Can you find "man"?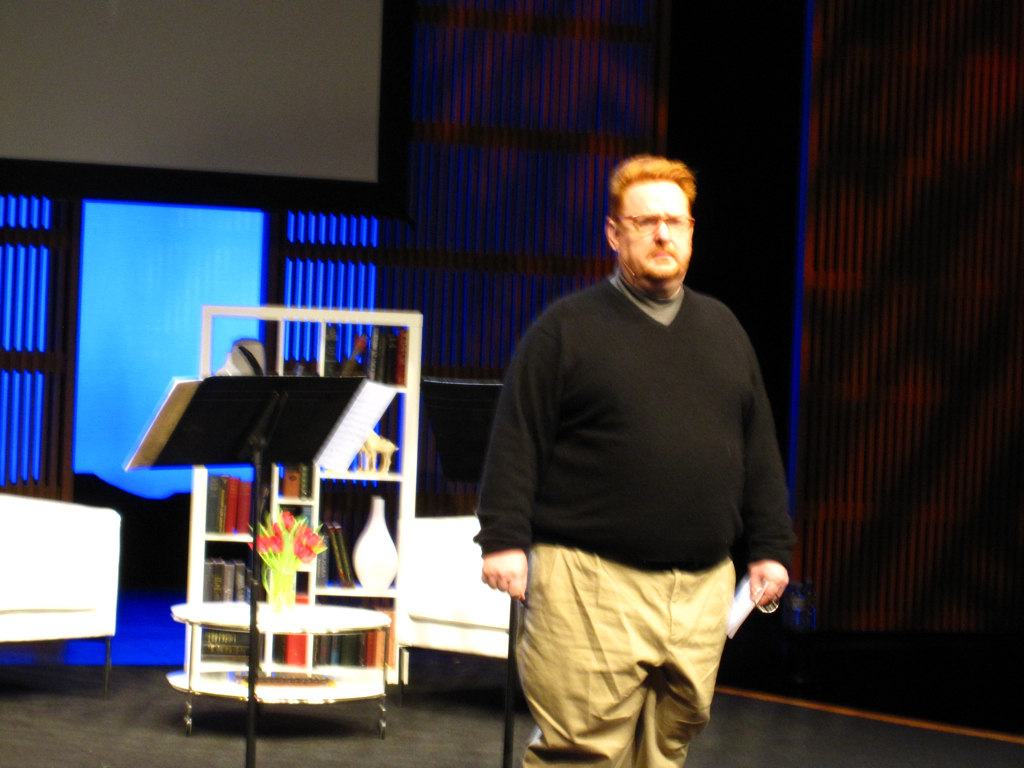
Yes, bounding box: <region>468, 150, 805, 767</region>.
